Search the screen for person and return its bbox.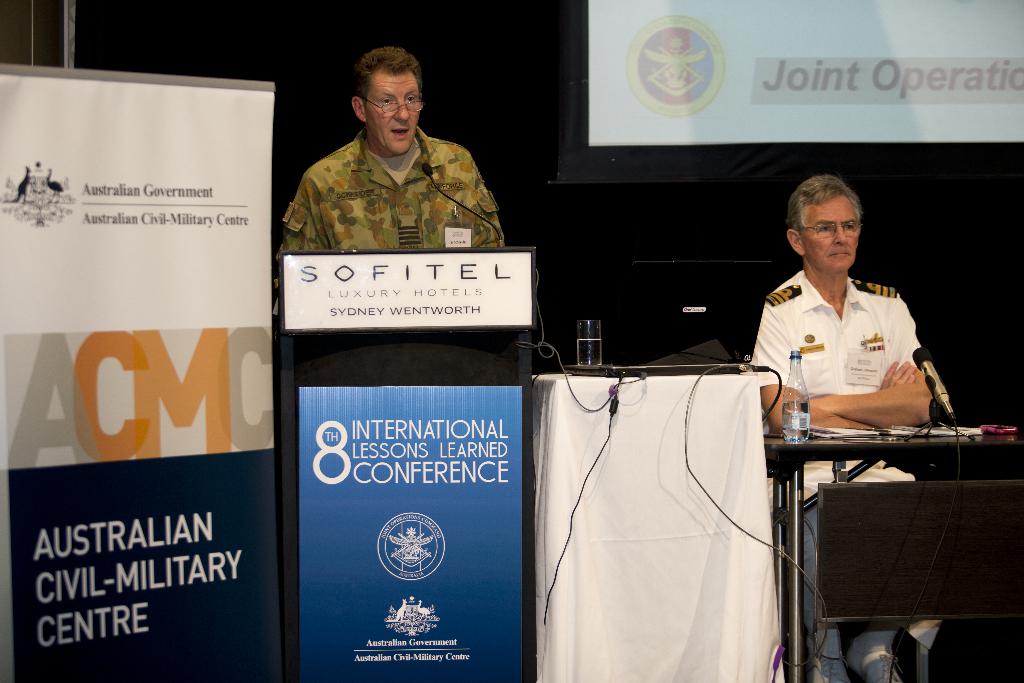
Found: select_region(298, 77, 514, 264).
